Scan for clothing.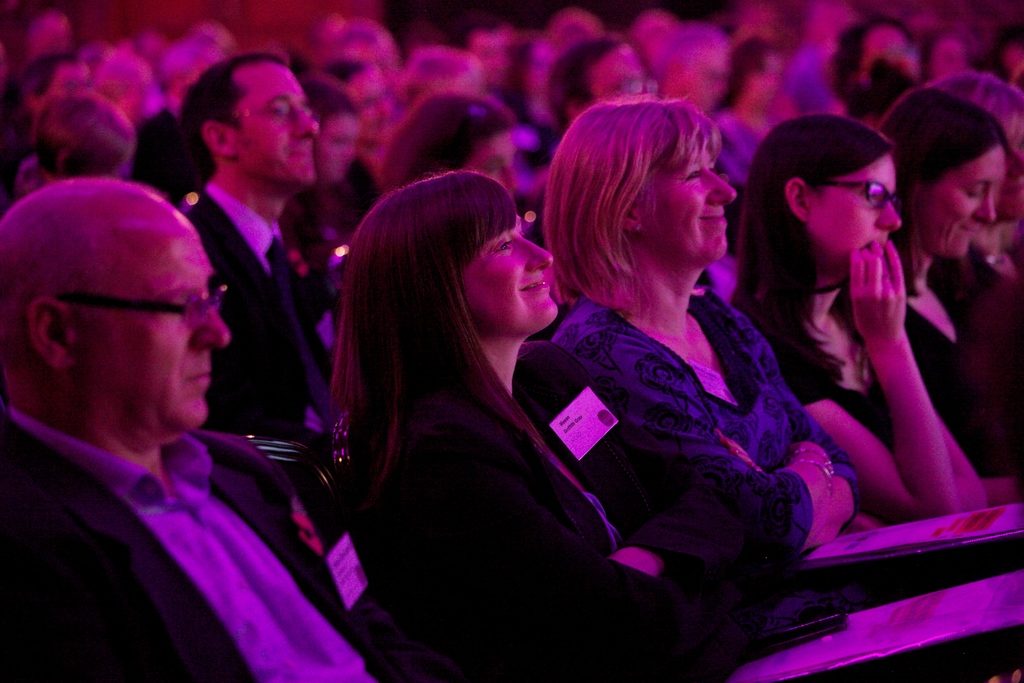
Scan result: 175, 185, 346, 445.
